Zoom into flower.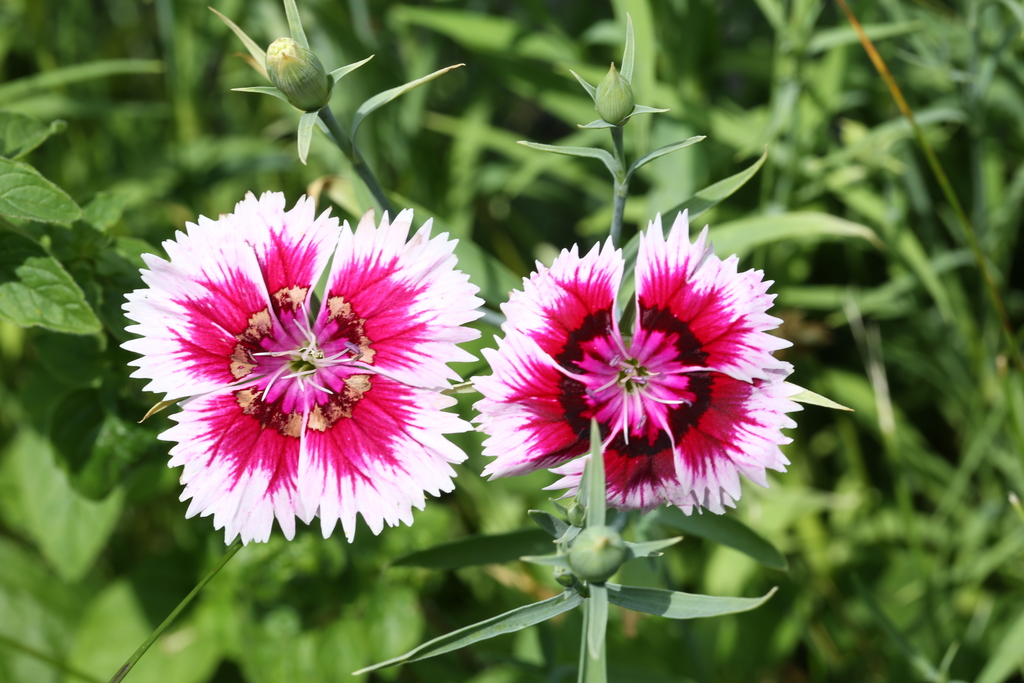
Zoom target: pyautogui.locateOnScreen(117, 186, 484, 547).
